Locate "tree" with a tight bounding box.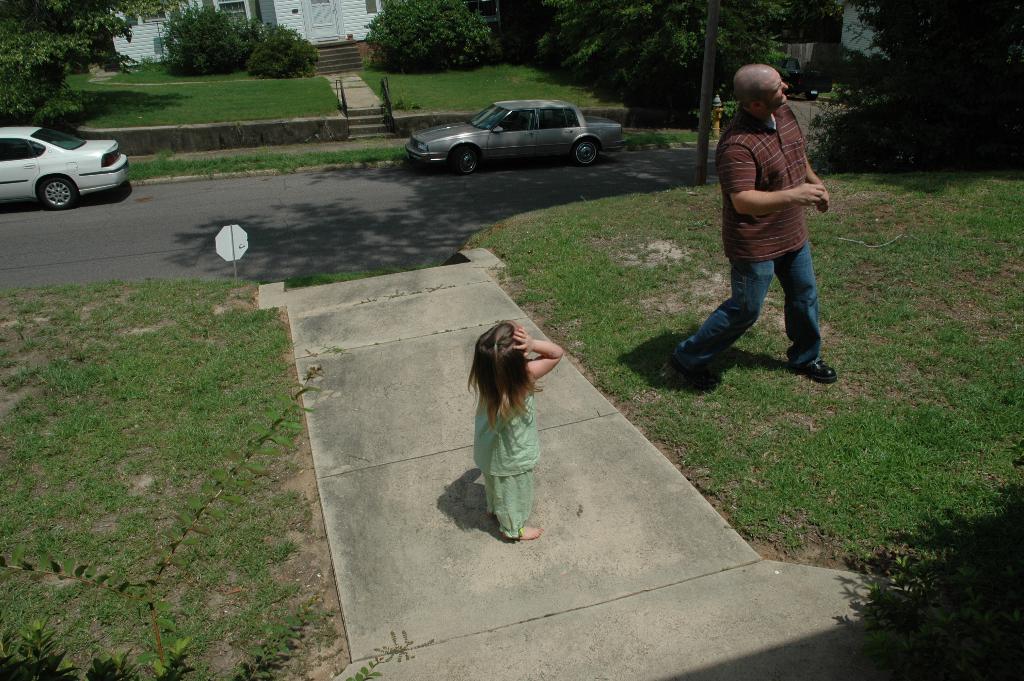
<region>834, 0, 1020, 165</region>.
